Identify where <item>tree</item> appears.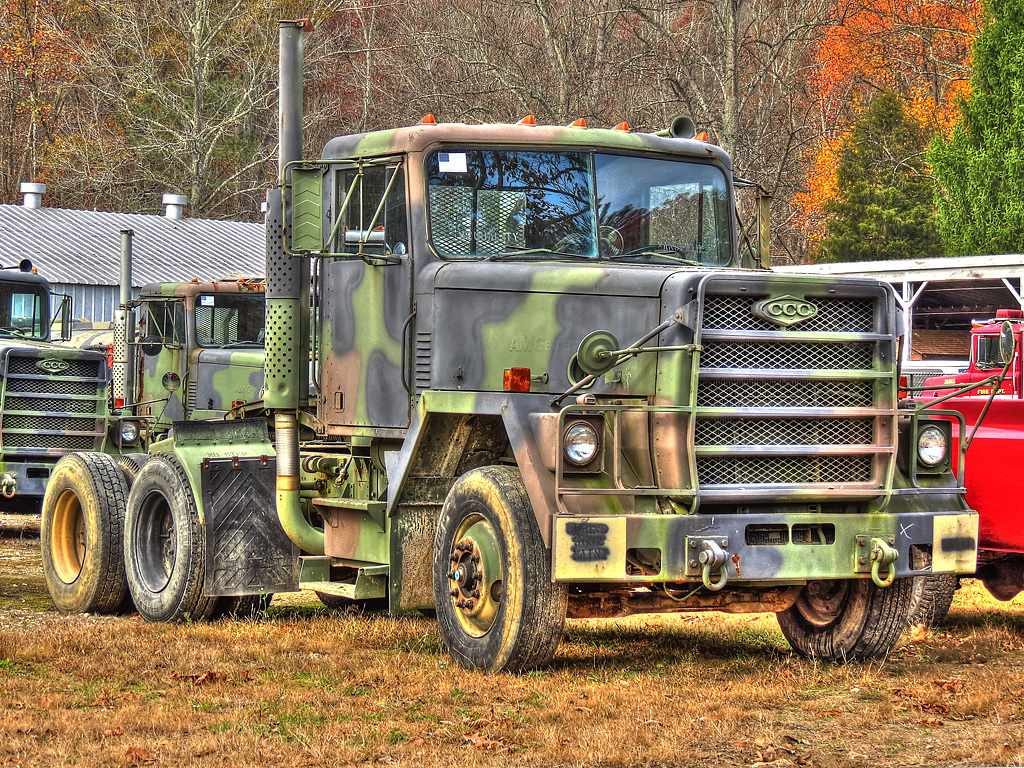
Appears at BBox(921, 0, 1023, 262).
